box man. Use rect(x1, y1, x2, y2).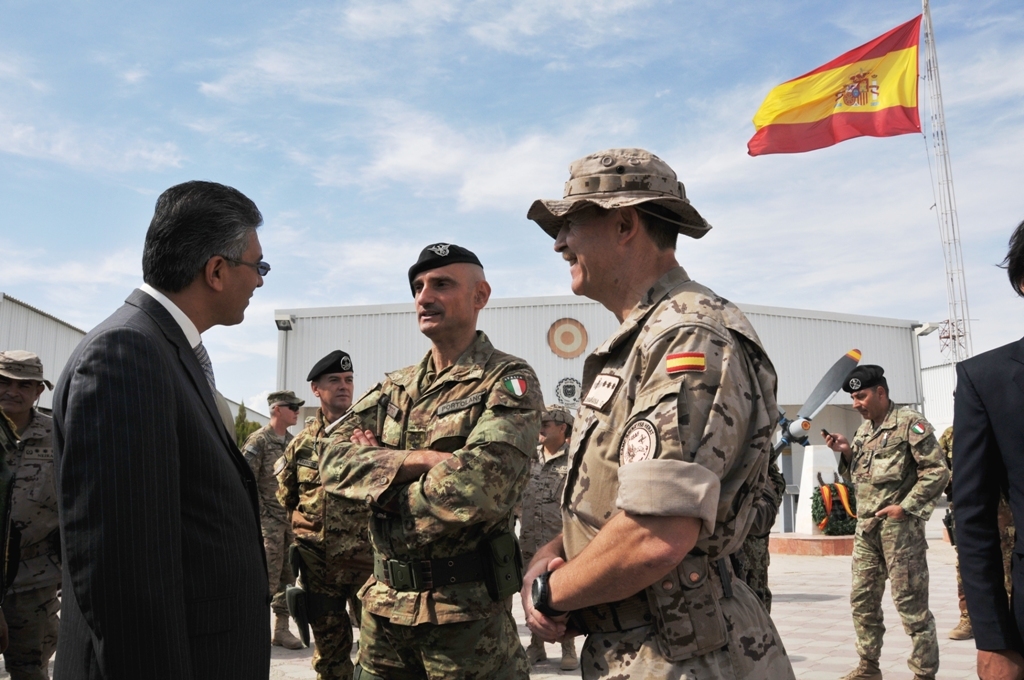
rect(503, 407, 601, 672).
